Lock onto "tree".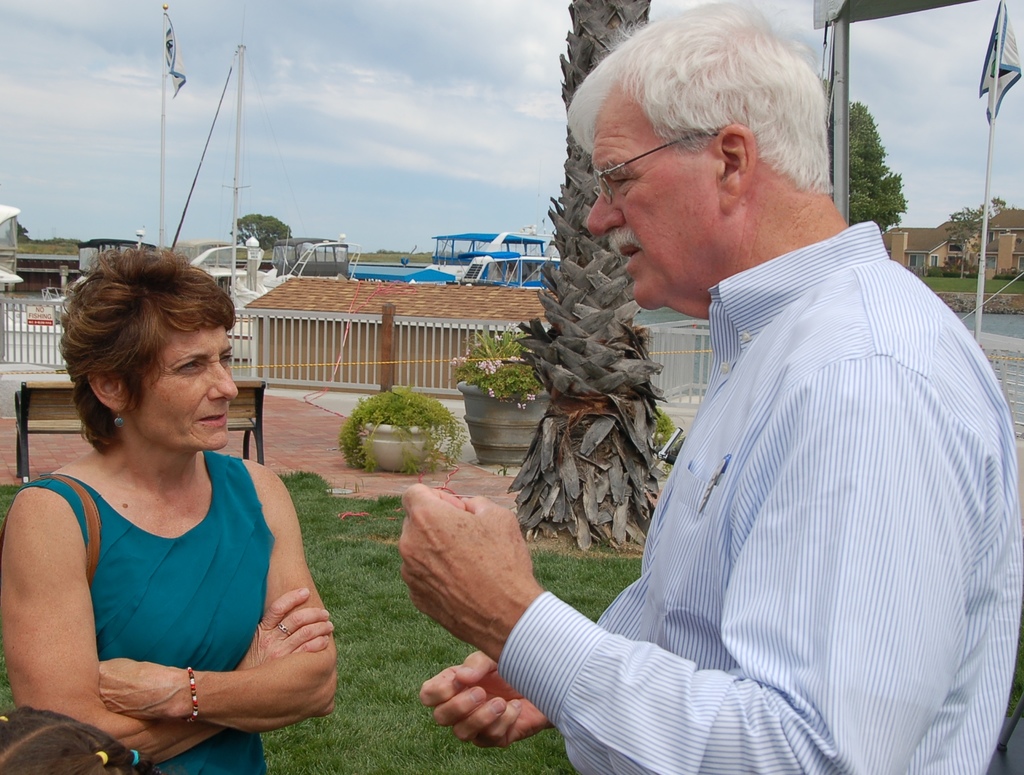
Locked: 227:212:295:253.
